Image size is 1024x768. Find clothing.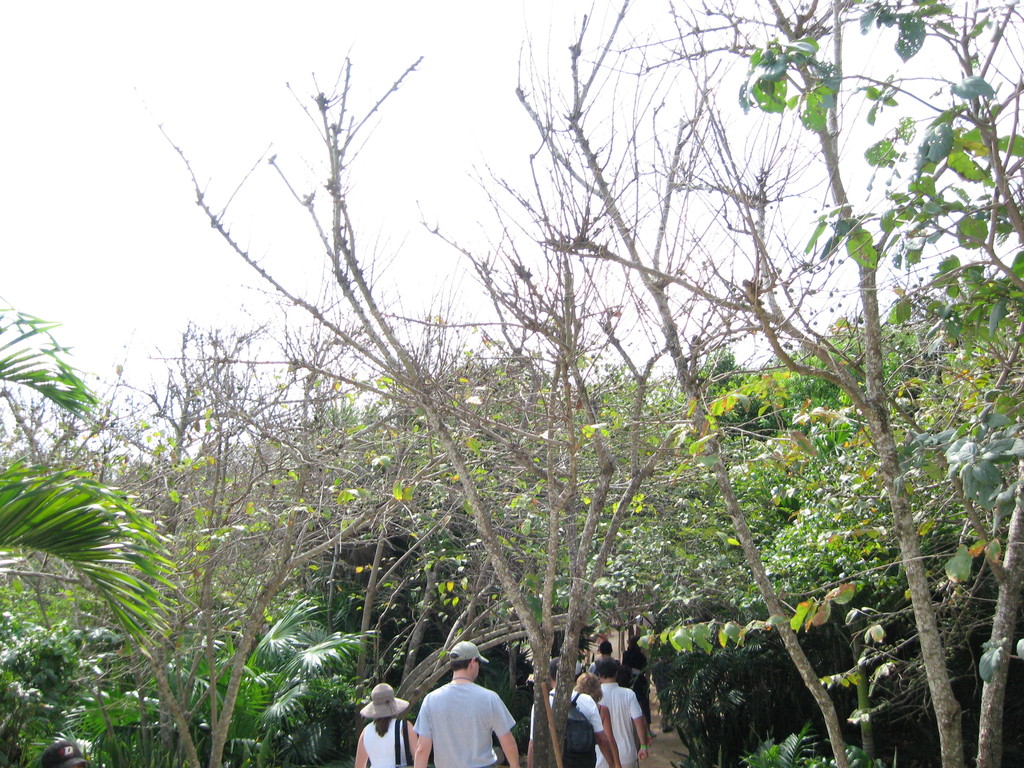
bbox=(413, 669, 499, 767).
